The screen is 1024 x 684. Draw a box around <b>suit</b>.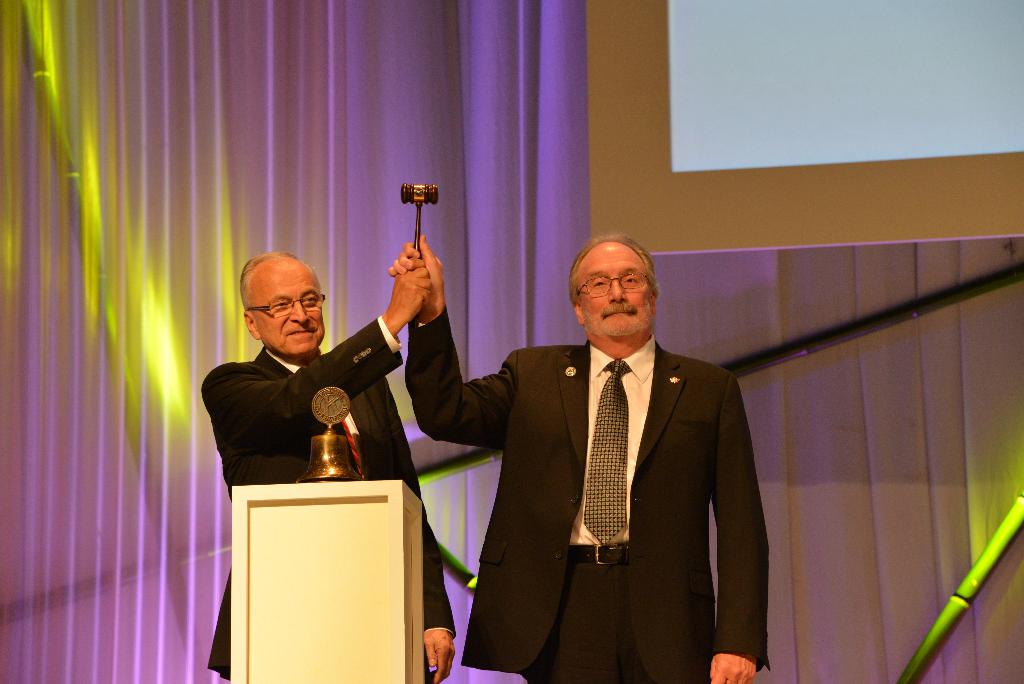
<bbox>401, 310, 770, 683</bbox>.
